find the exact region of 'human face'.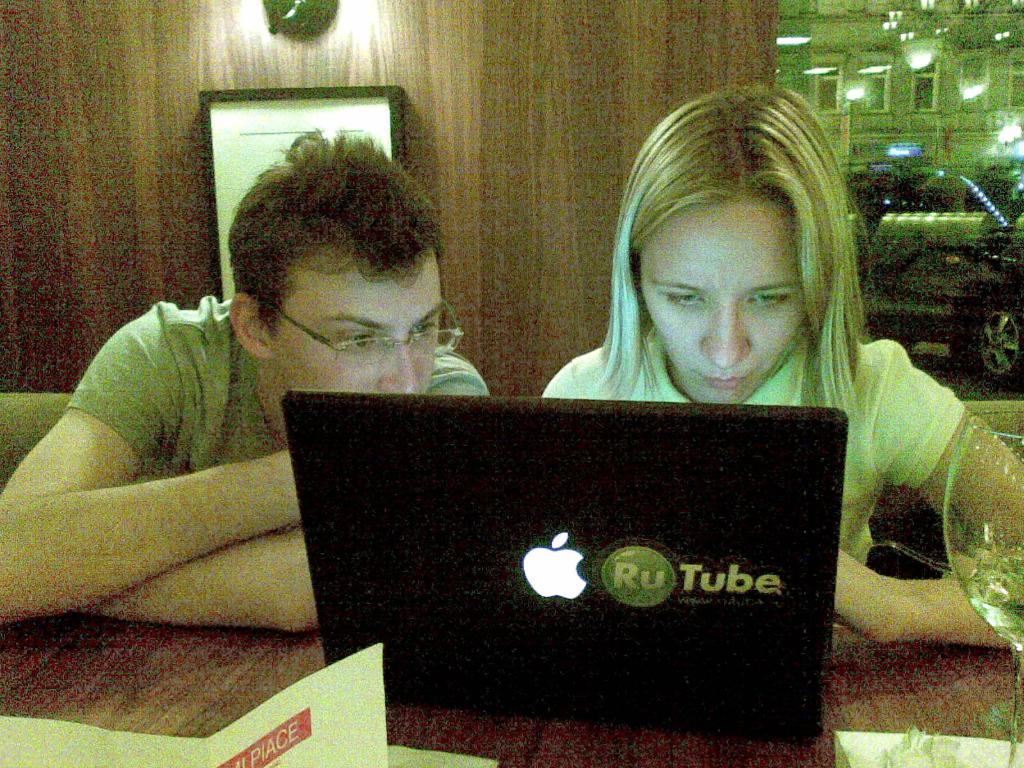
Exact region: BBox(272, 255, 444, 394).
